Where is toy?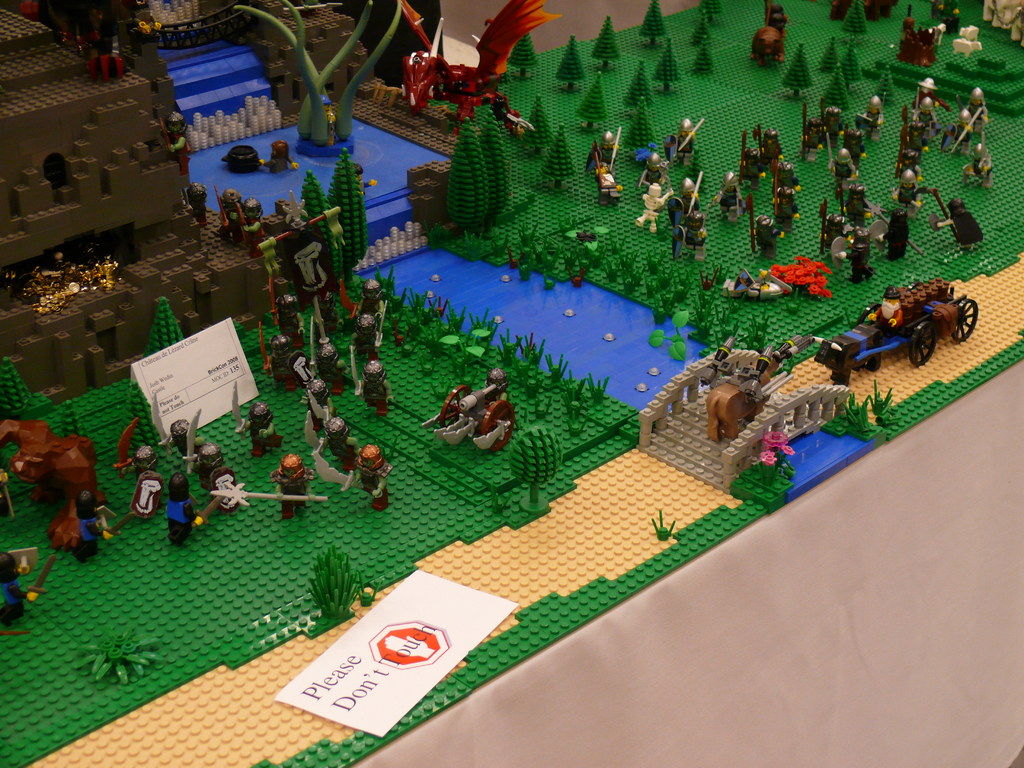
[350,307,384,360].
